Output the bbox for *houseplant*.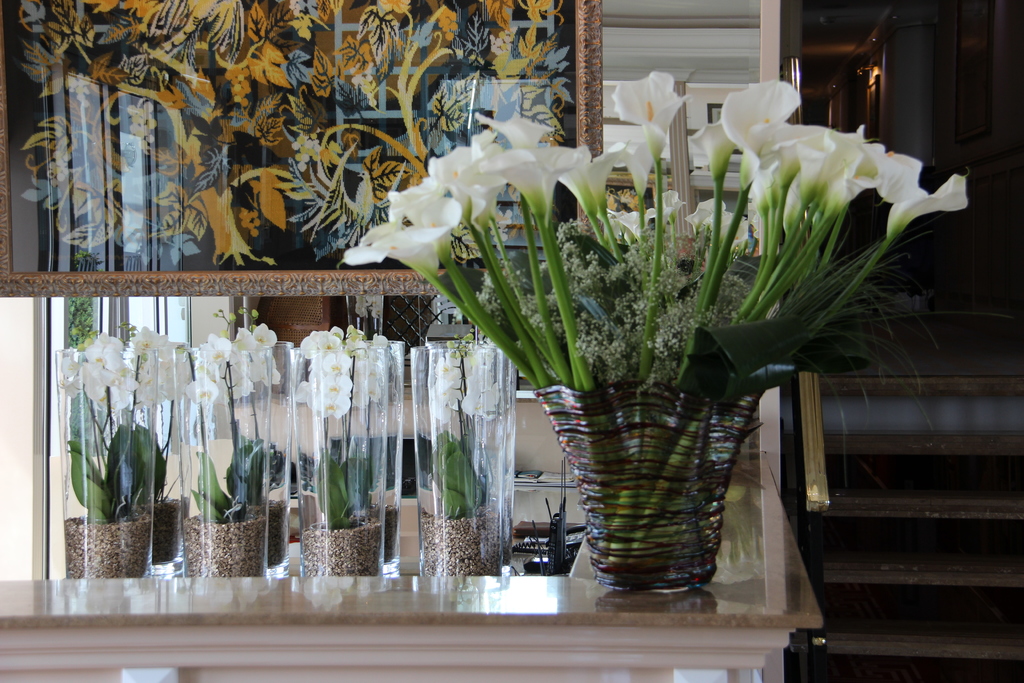
[left=261, top=317, right=298, bottom=566].
